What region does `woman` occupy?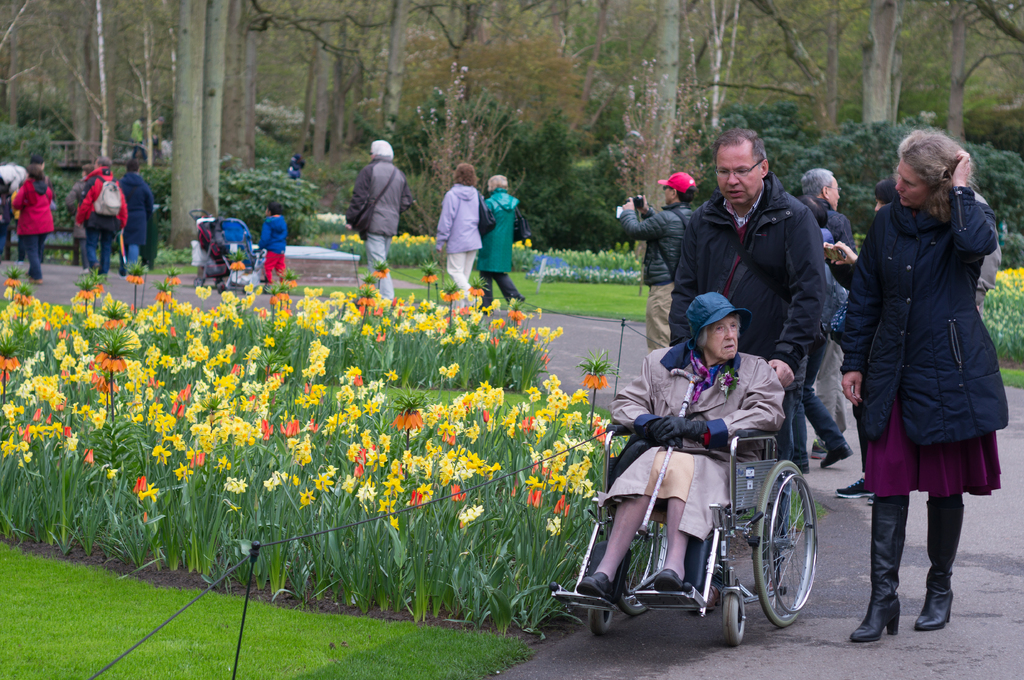
{"left": 824, "top": 175, "right": 898, "bottom": 505}.
